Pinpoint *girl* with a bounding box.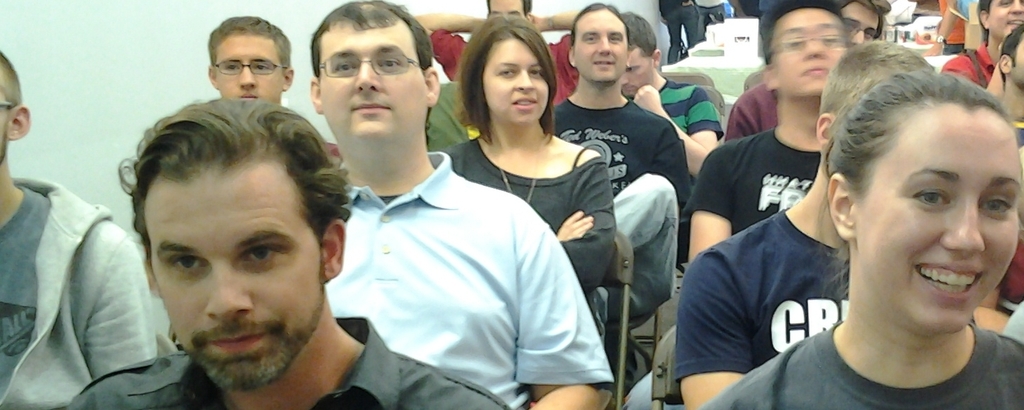
Rect(449, 18, 616, 337).
